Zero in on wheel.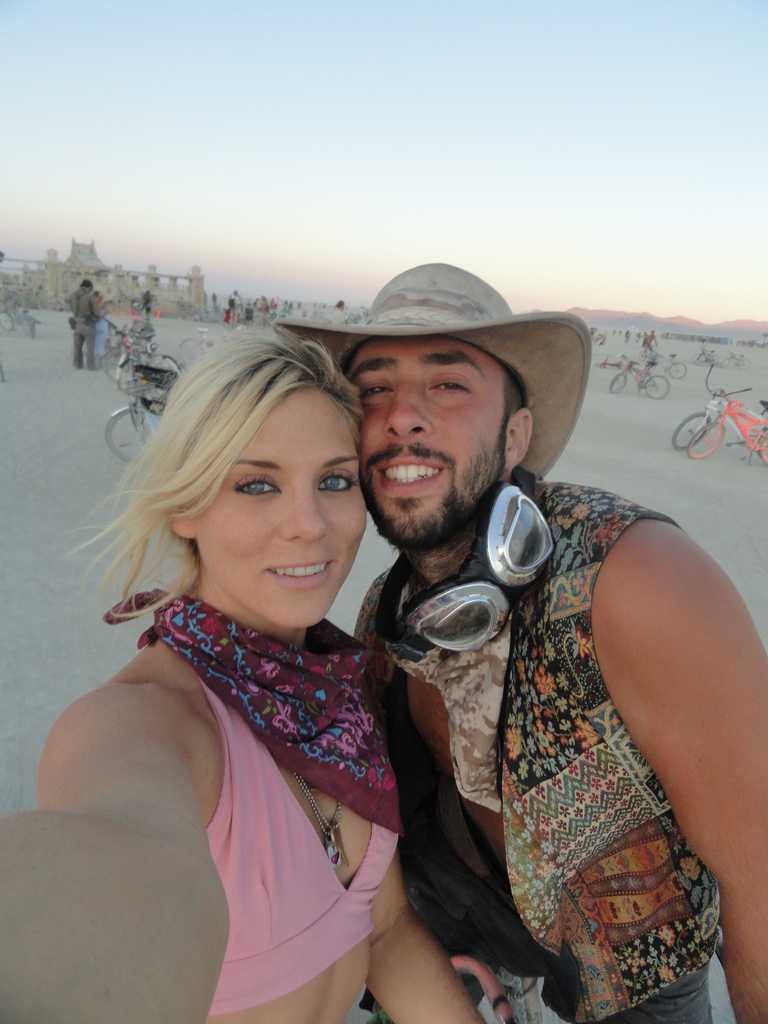
Zeroed in: bbox=[151, 359, 180, 374].
